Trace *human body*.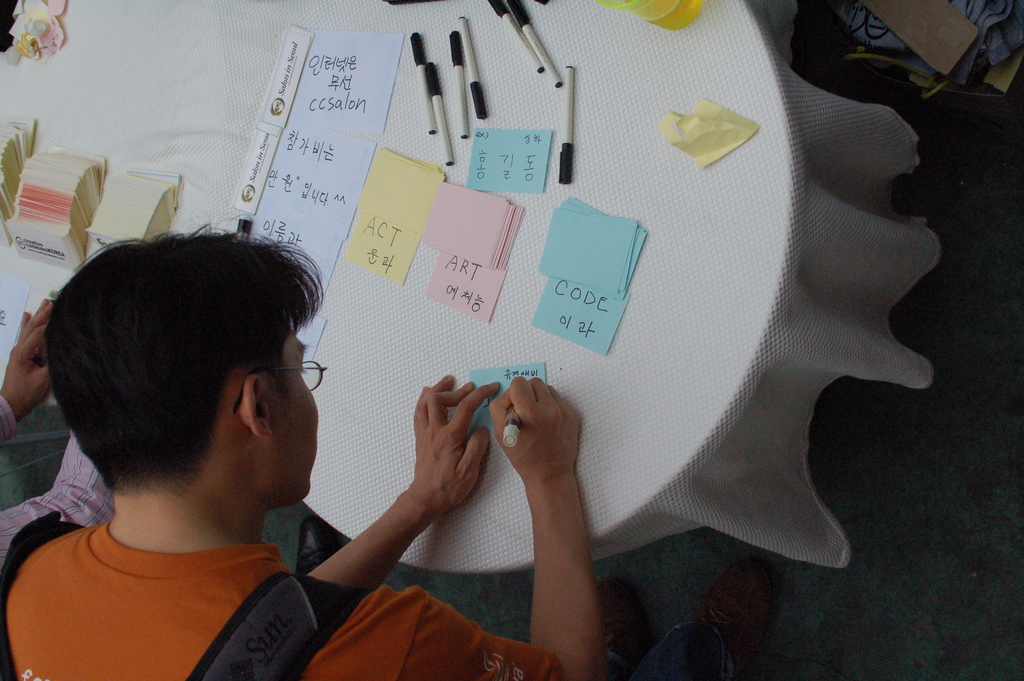
Traced to (x1=31, y1=162, x2=484, y2=659).
